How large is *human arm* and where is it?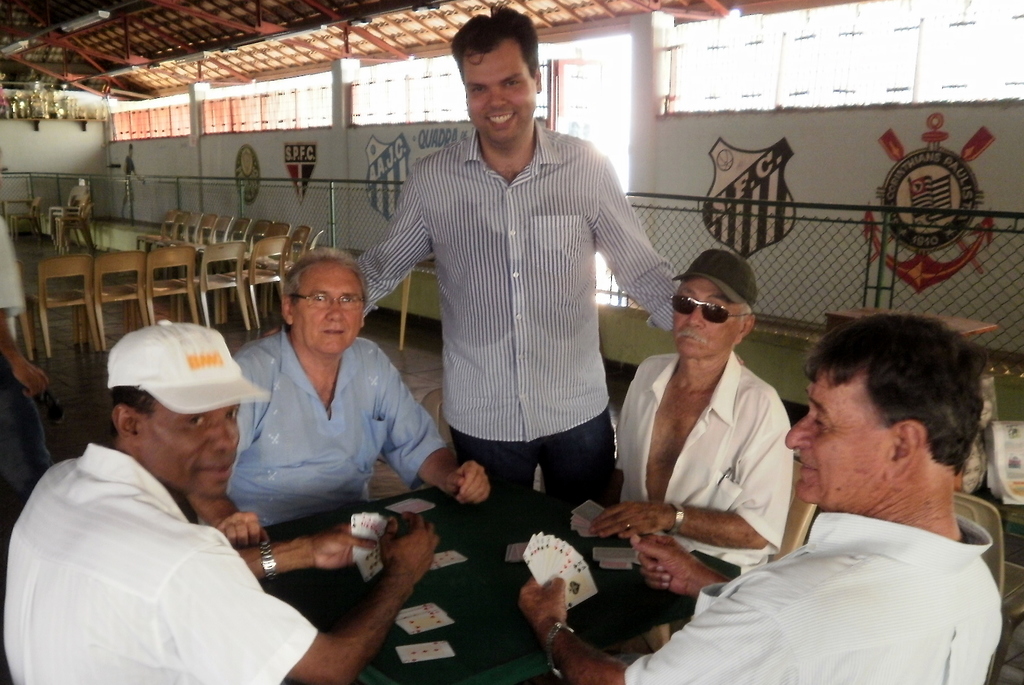
Bounding box: select_region(585, 143, 684, 338).
